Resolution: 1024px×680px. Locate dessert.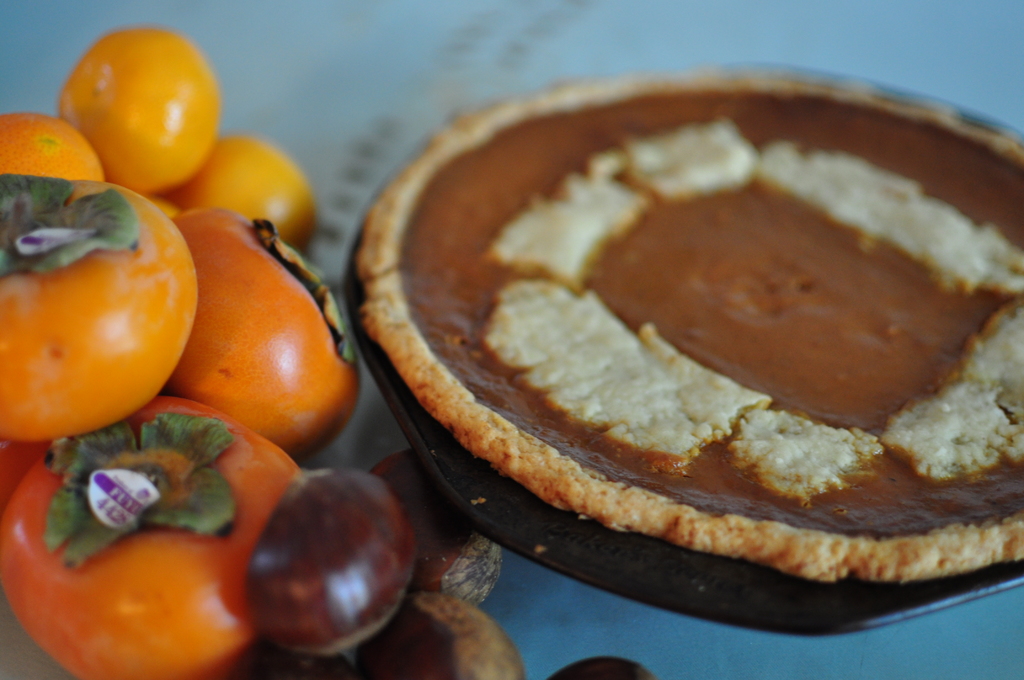
BBox(187, 138, 311, 232).
